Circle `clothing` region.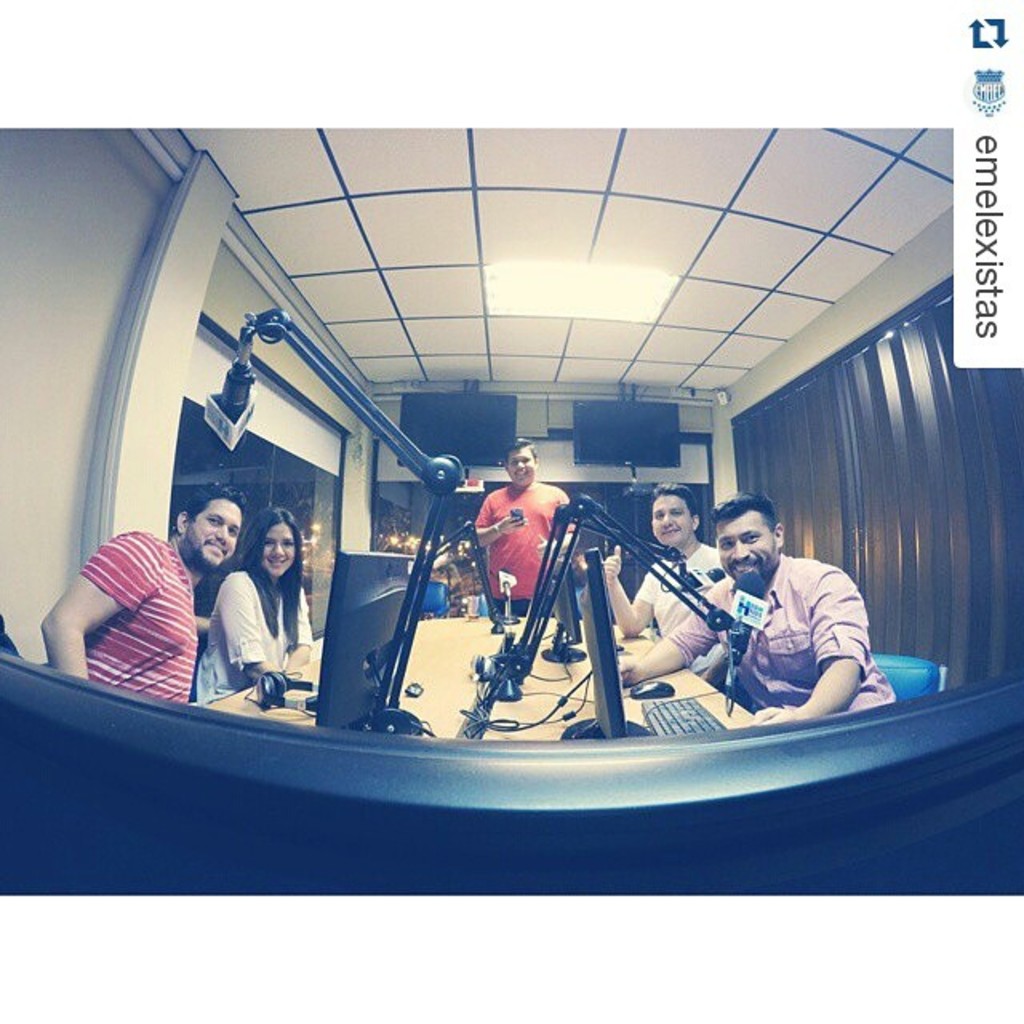
Region: bbox(461, 474, 579, 613).
